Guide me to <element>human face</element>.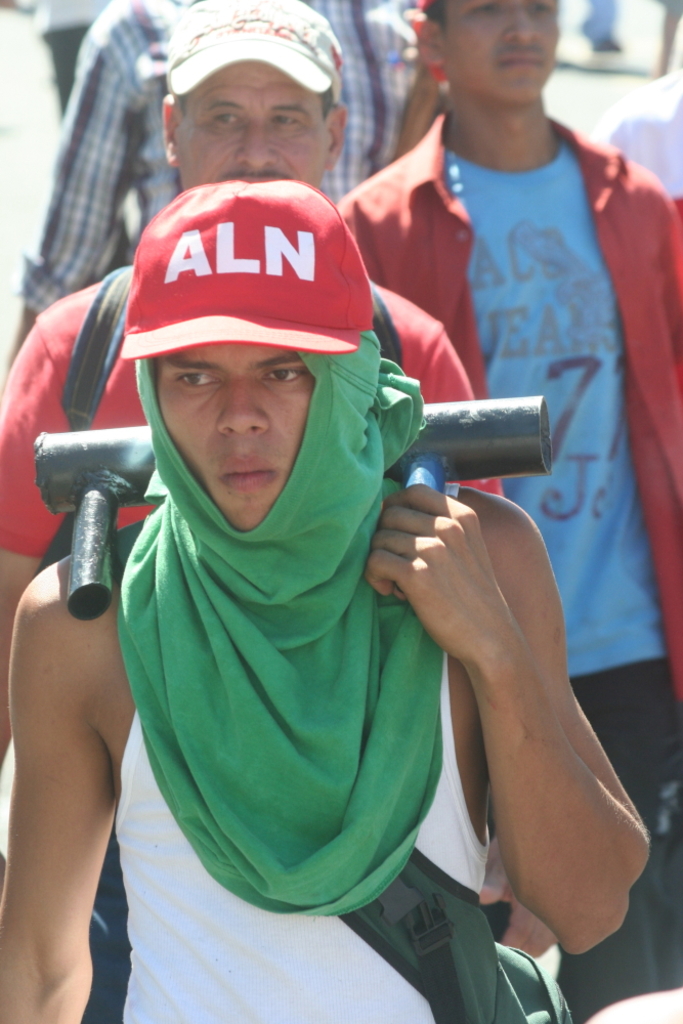
Guidance: 176 57 330 186.
